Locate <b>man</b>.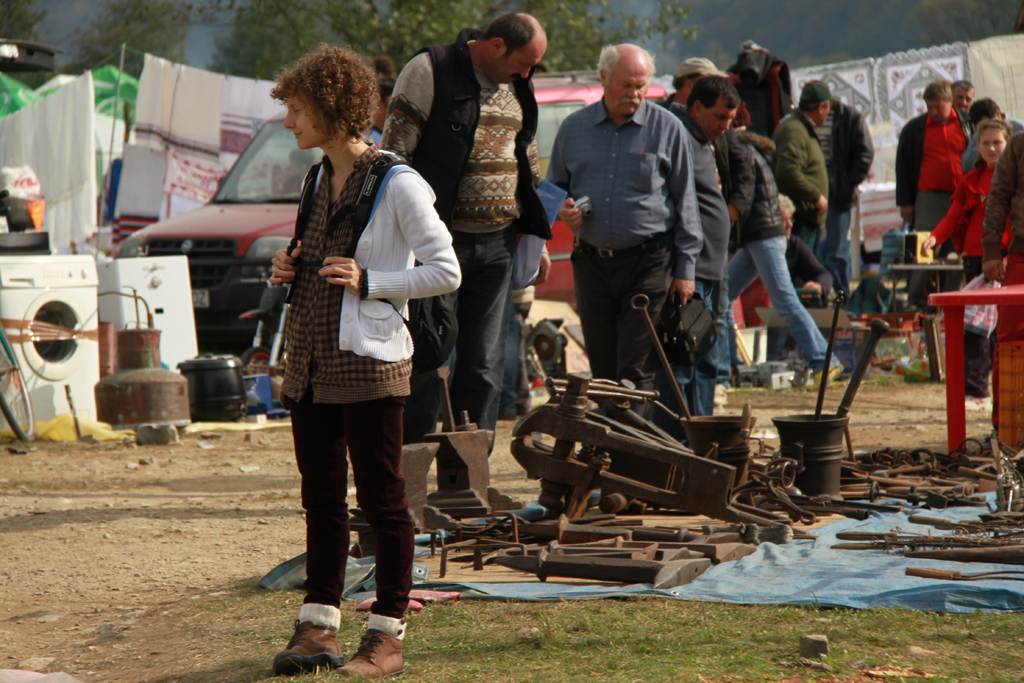
Bounding box: box(960, 98, 1023, 172).
